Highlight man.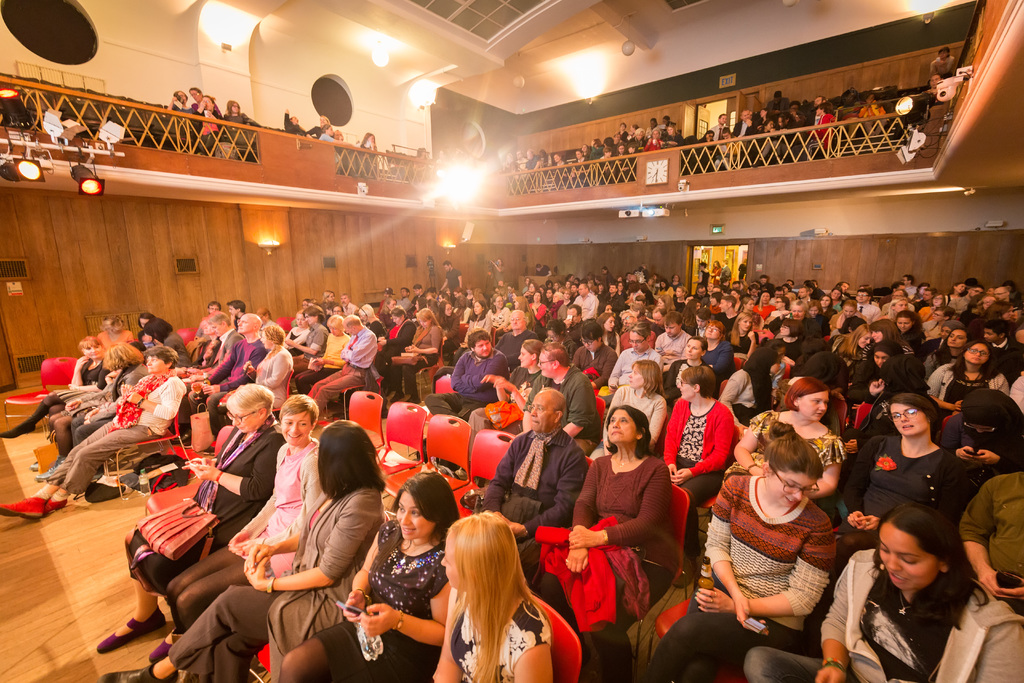
Highlighted region: region(712, 297, 737, 340).
